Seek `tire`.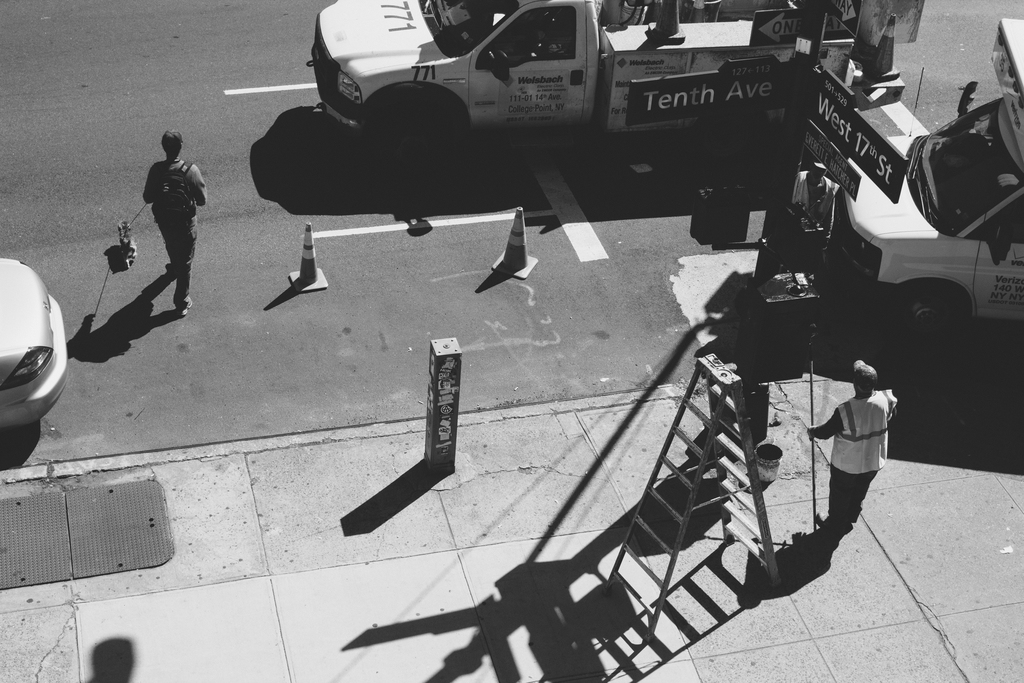
x1=372 y1=97 x2=451 y2=168.
